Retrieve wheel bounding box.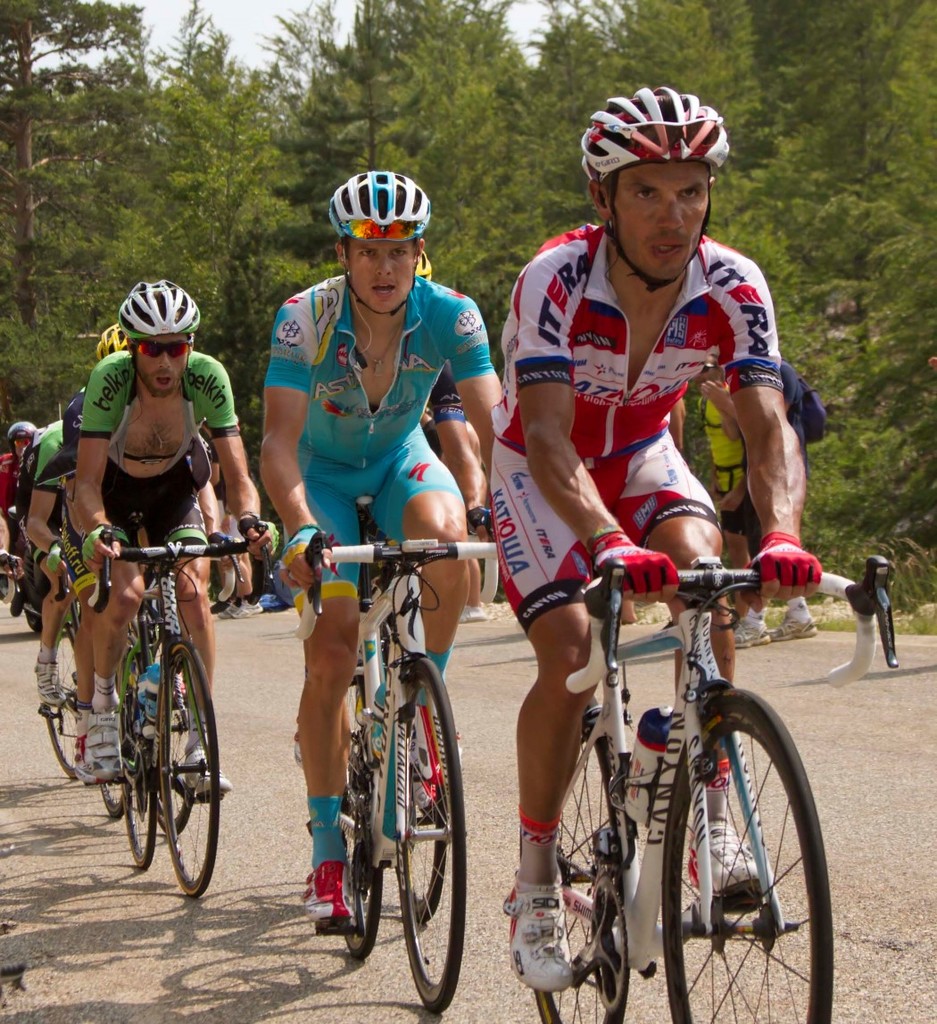
Bounding box: locate(159, 663, 195, 837).
